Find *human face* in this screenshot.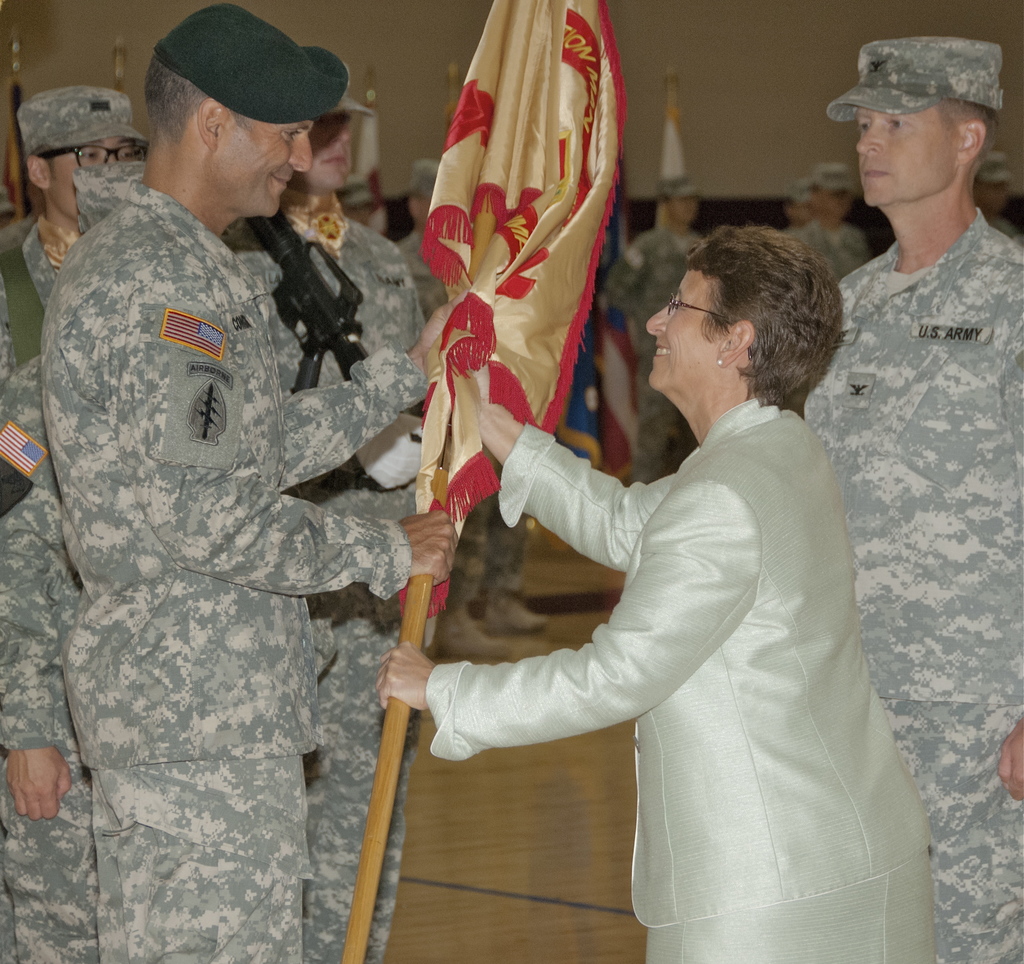
The bounding box for *human face* is 852/111/964/205.
